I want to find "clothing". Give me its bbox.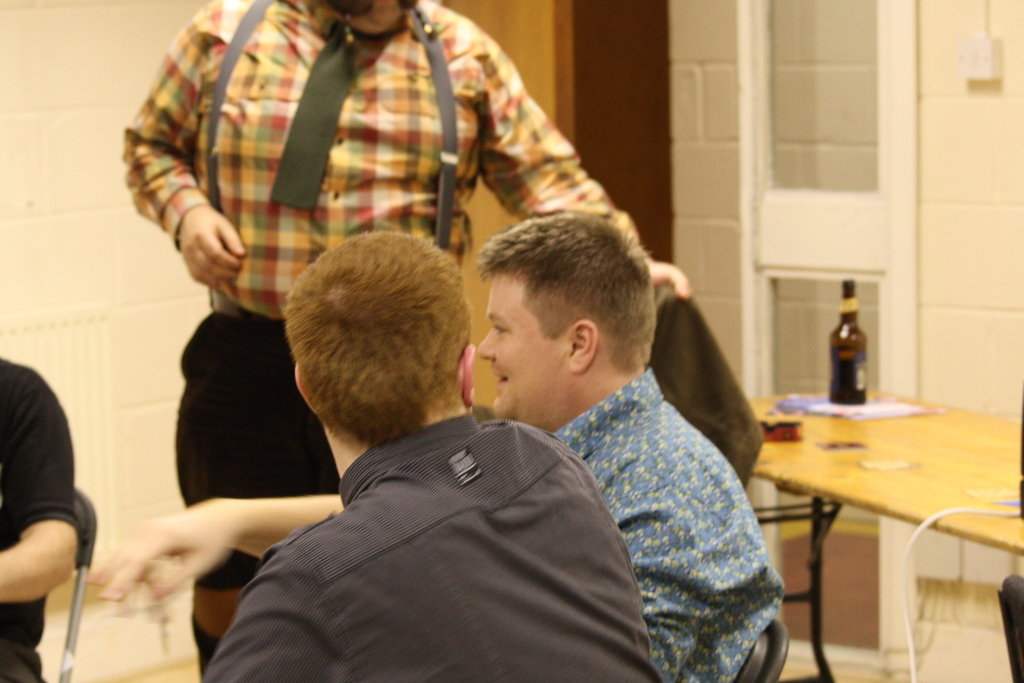
left=120, top=0, right=656, bottom=676.
